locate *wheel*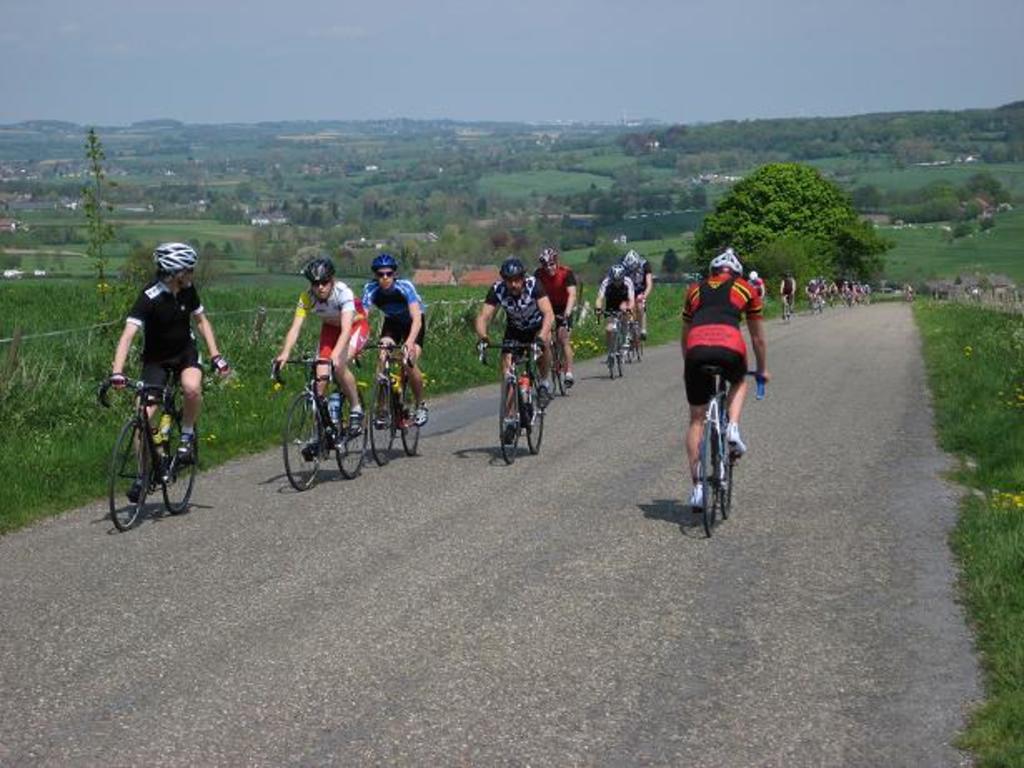
<box>110,418,157,531</box>
